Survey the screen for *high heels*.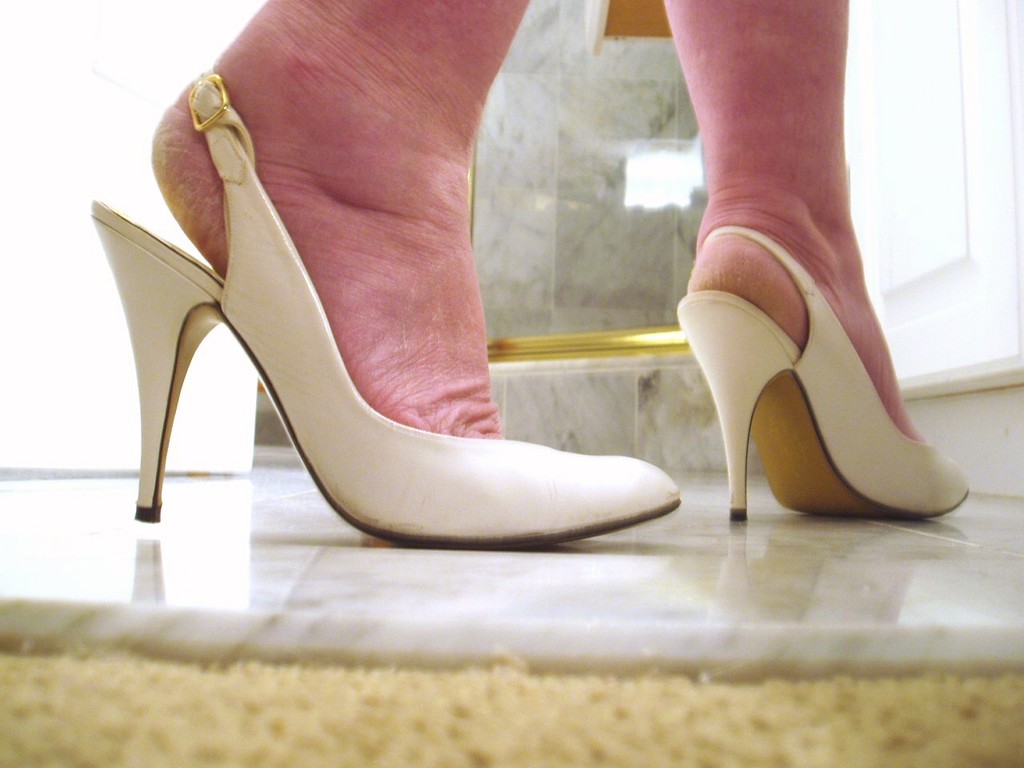
Survey found: pyautogui.locateOnScreen(94, 70, 677, 542).
